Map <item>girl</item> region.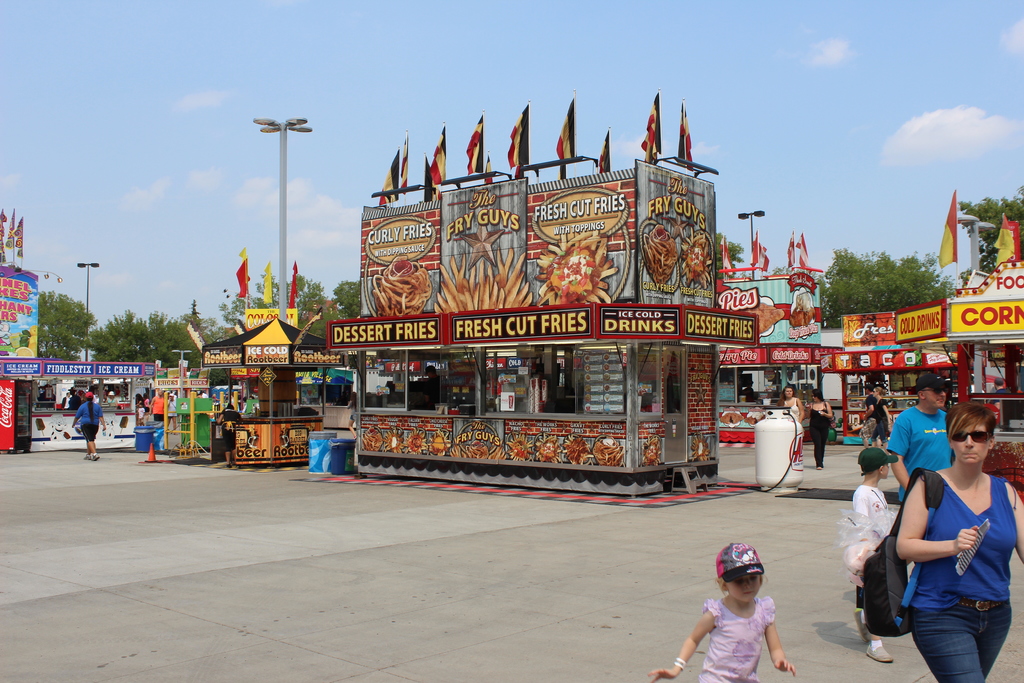
Mapped to bbox=[870, 388, 890, 450].
